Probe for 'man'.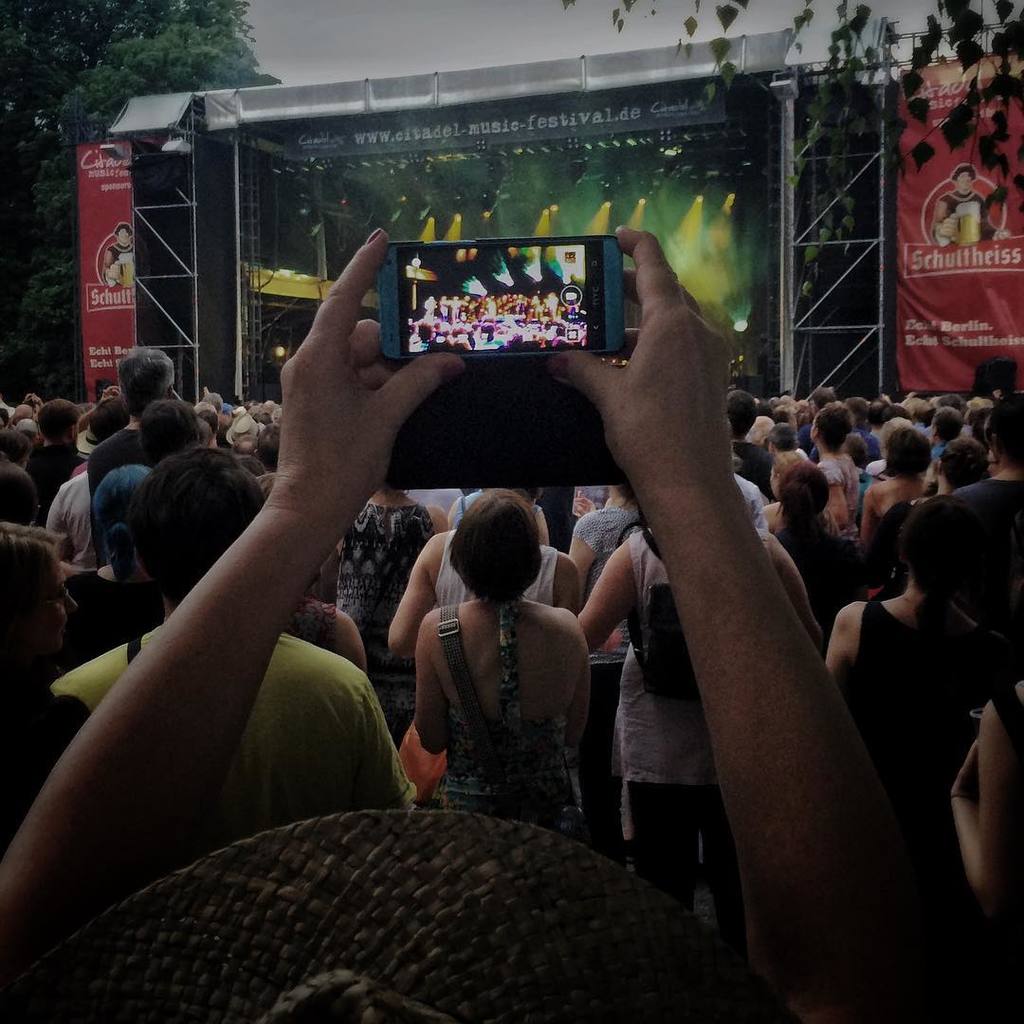
Probe result: detection(88, 347, 180, 513).
